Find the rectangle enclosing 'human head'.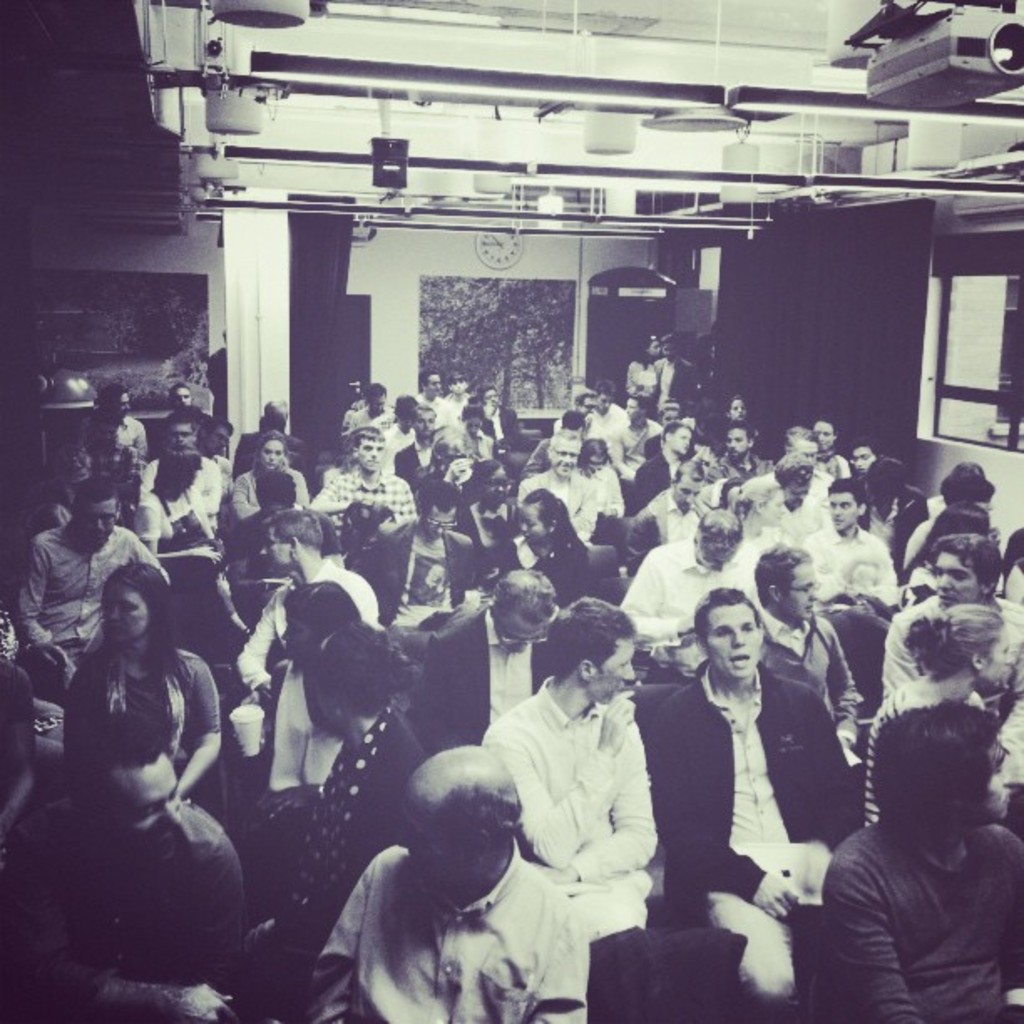
region(428, 428, 477, 470).
